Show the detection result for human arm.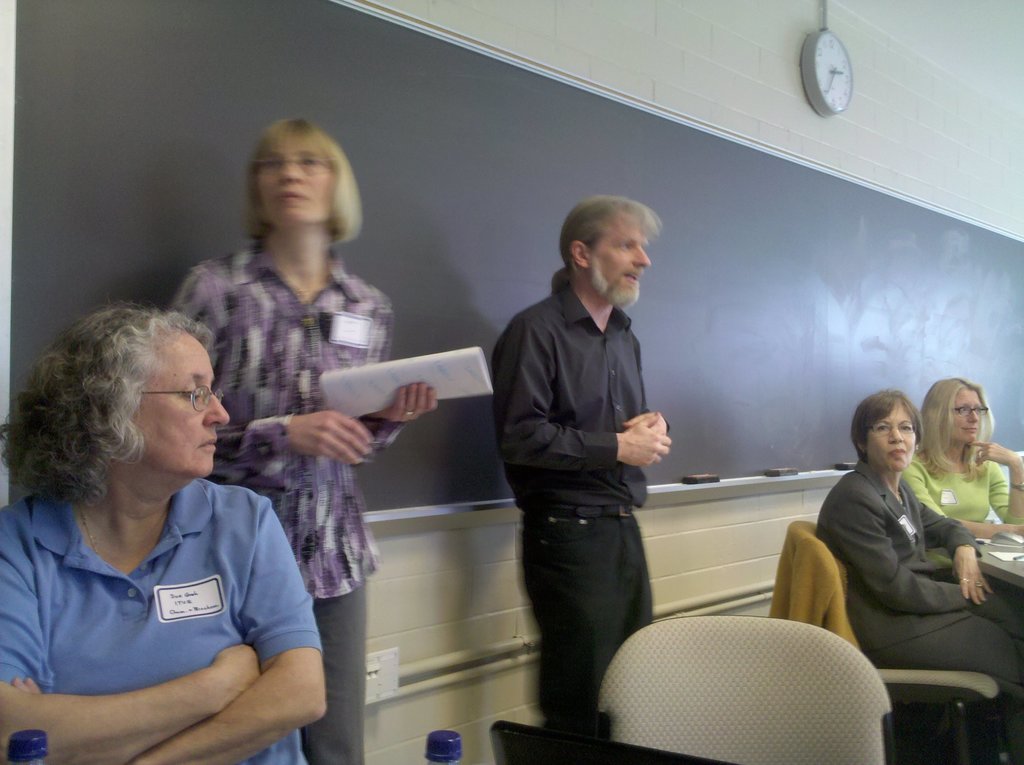
360/291/440/456.
